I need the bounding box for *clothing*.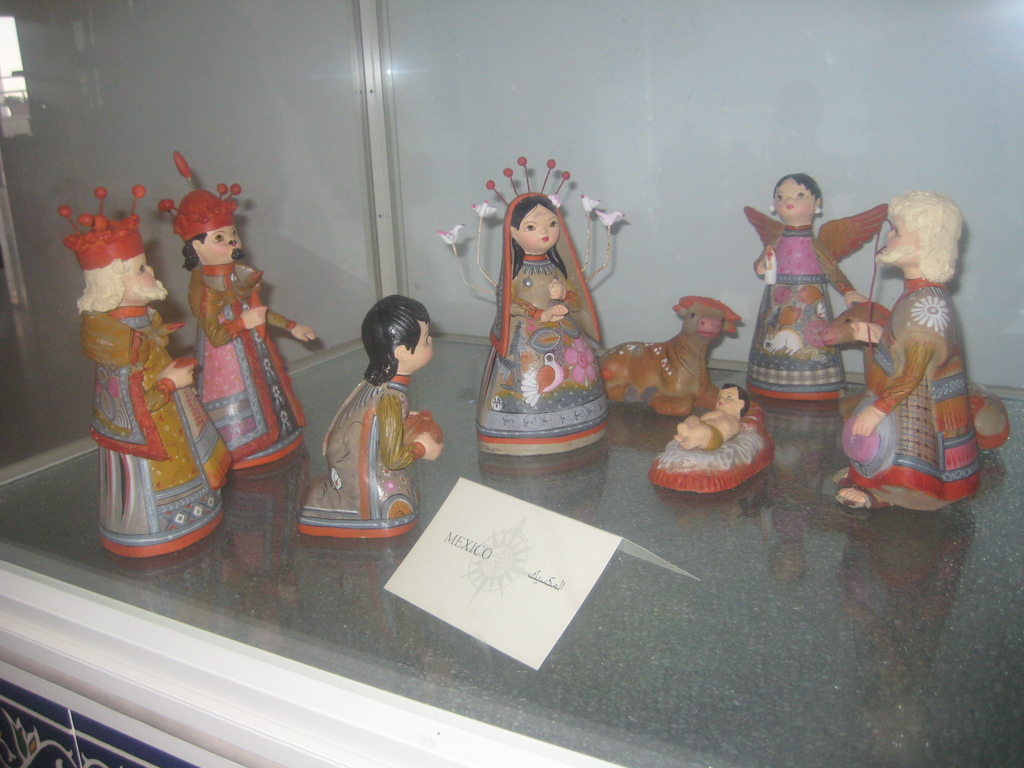
Here it is: select_region(703, 421, 719, 452).
